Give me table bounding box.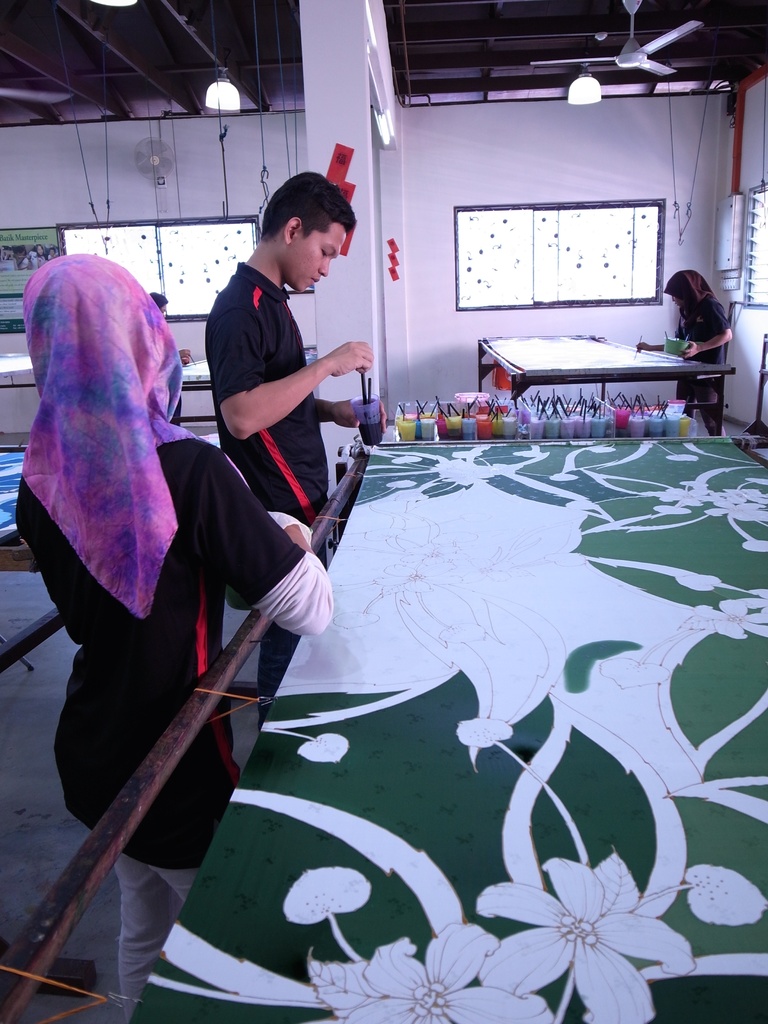
detection(387, 312, 742, 436).
